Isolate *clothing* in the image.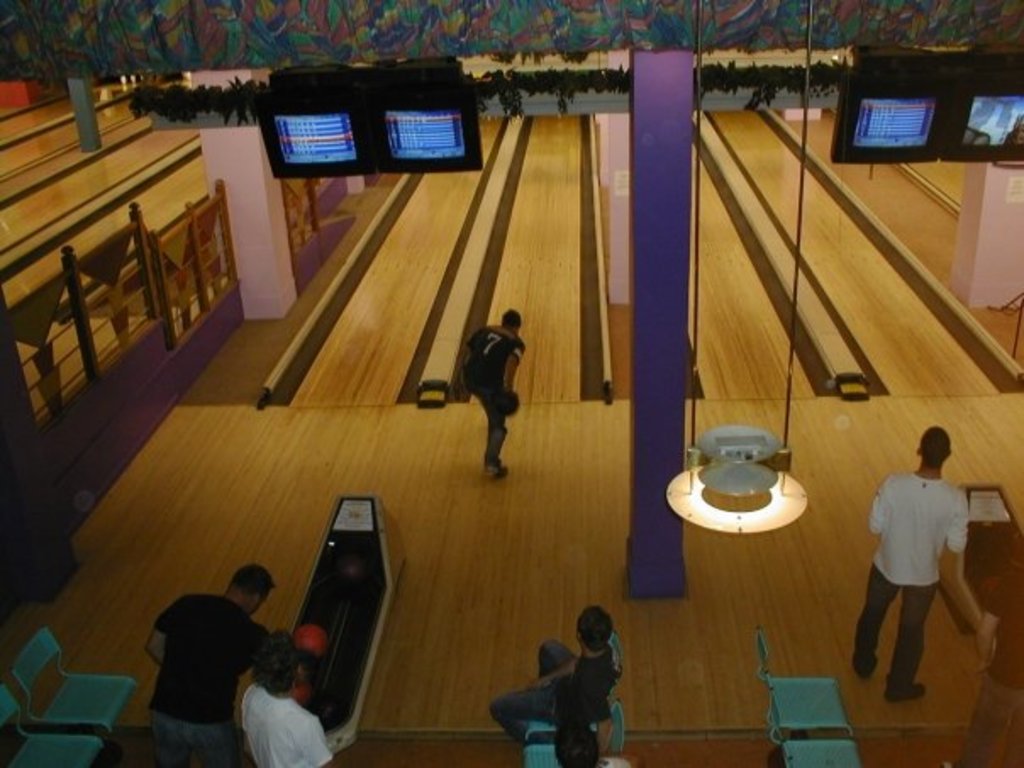
Isolated region: [465, 387, 512, 451].
